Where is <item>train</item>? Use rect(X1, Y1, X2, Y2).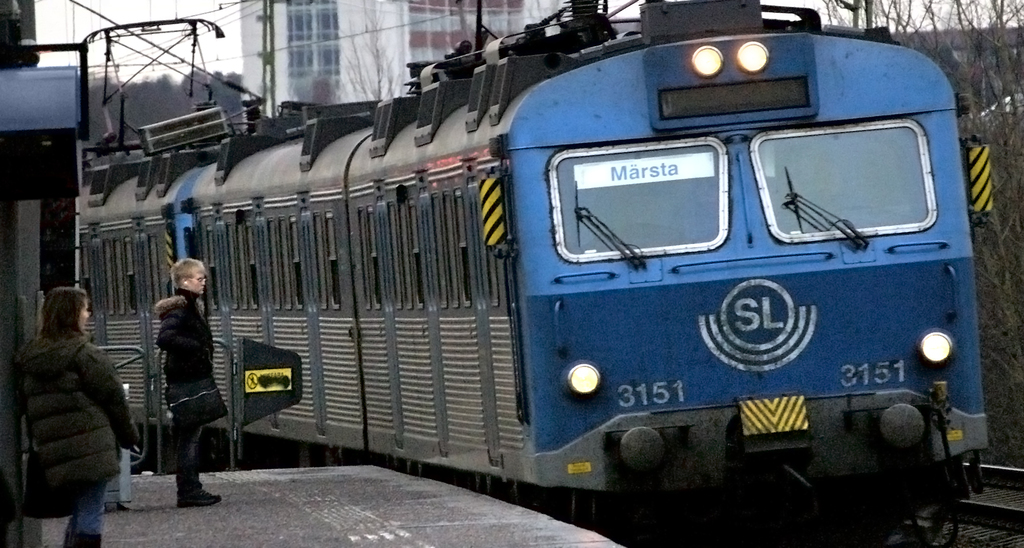
rect(76, 0, 986, 547).
